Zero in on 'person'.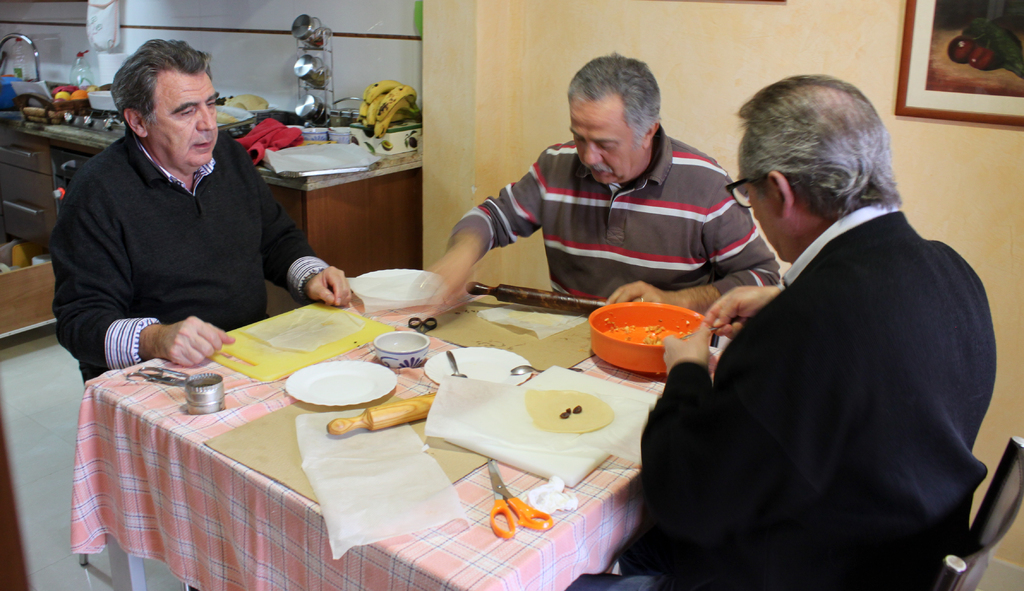
Zeroed in: bbox=[52, 37, 355, 394].
